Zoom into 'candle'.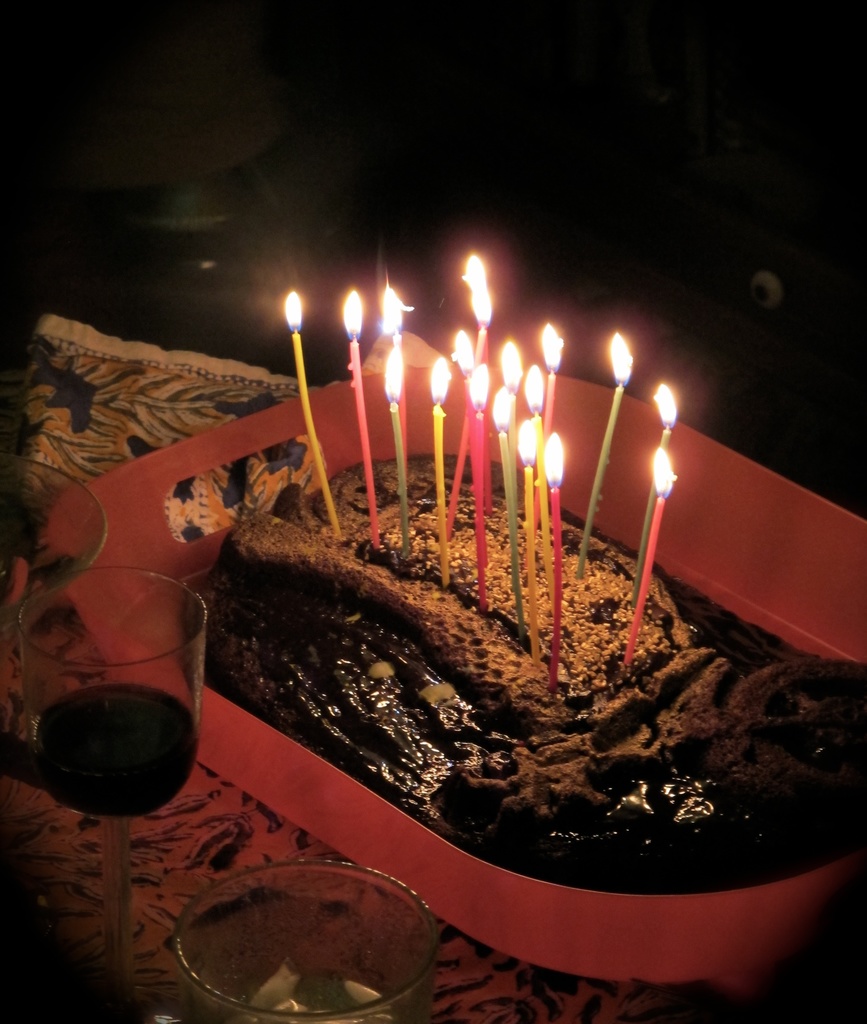
Zoom target: box(340, 292, 378, 563).
